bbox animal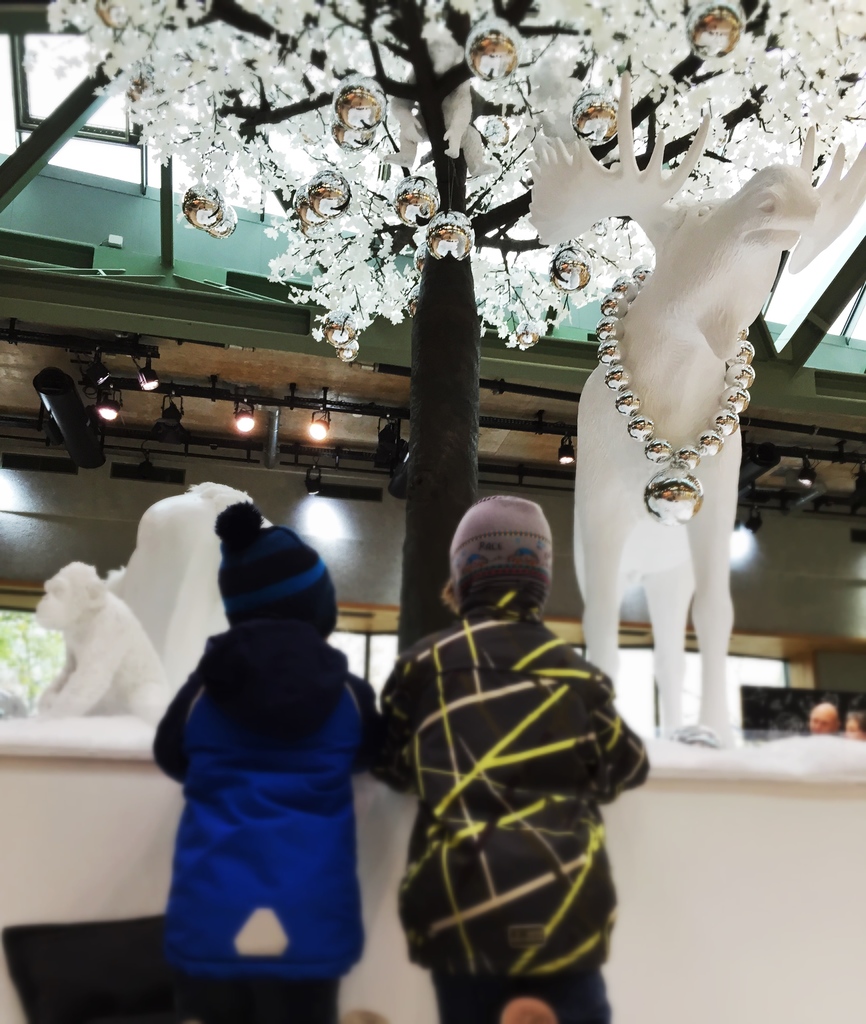
523,60,865,749
